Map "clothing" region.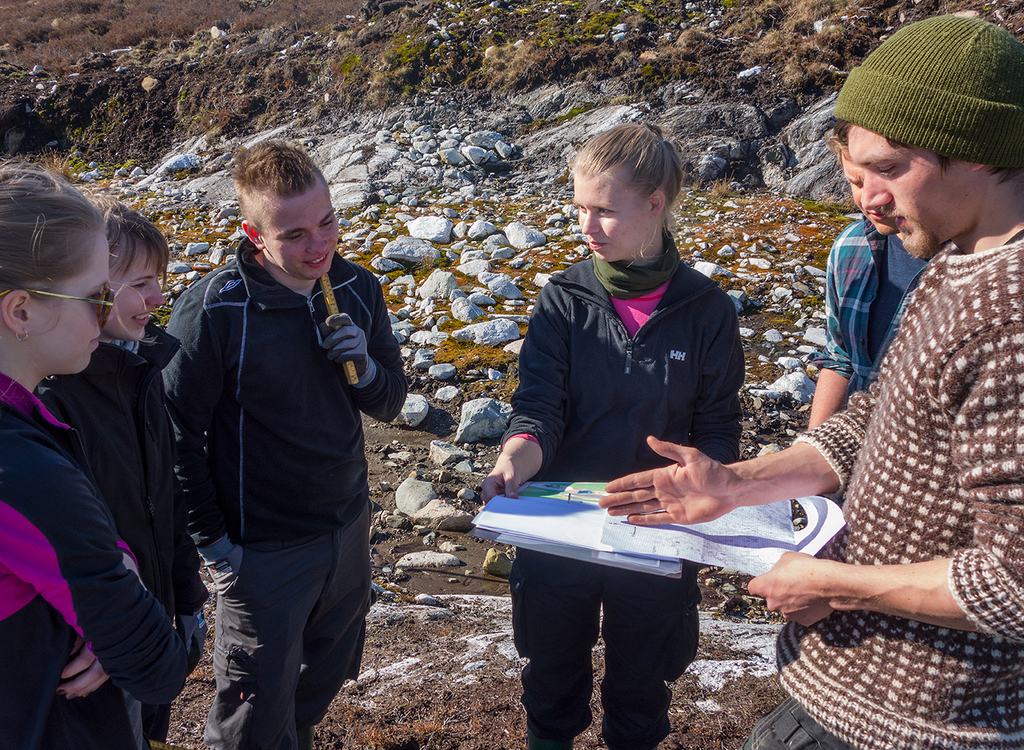
Mapped to 500/253/747/749.
